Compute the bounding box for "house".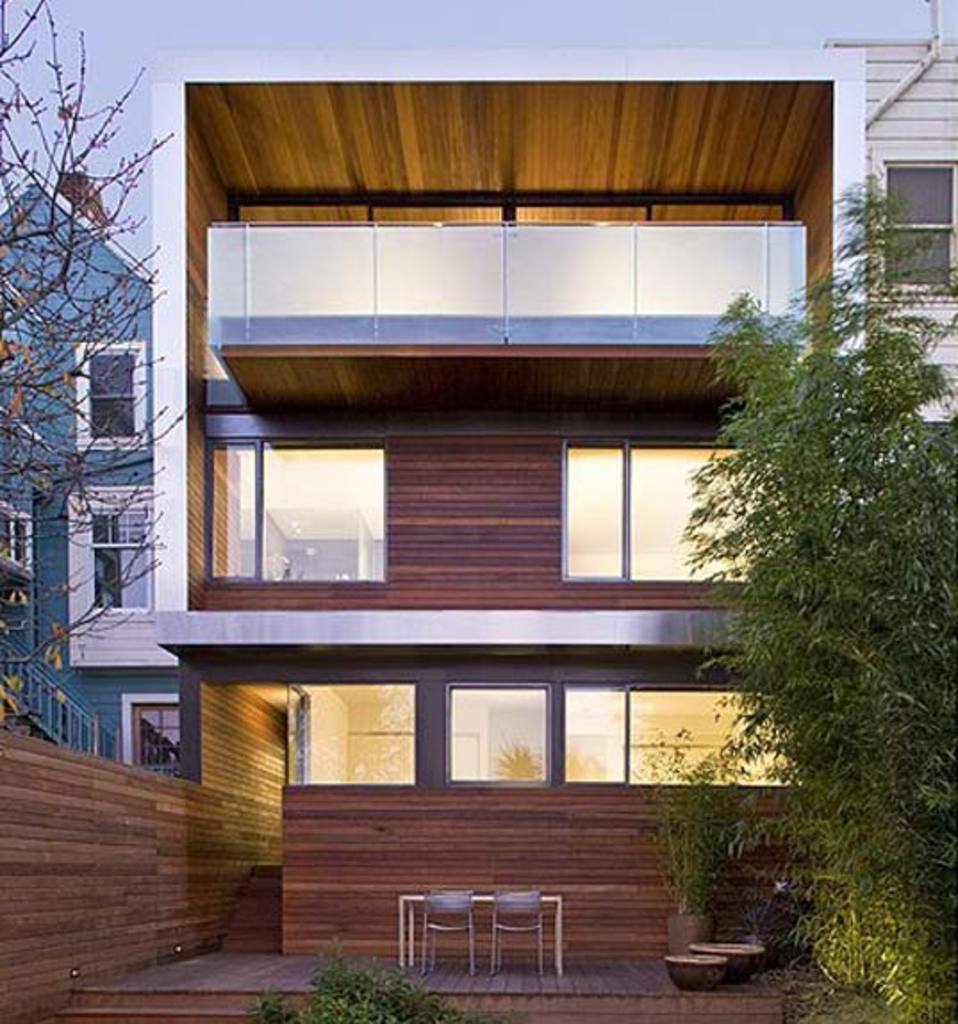
<box>831,27,956,437</box>.
